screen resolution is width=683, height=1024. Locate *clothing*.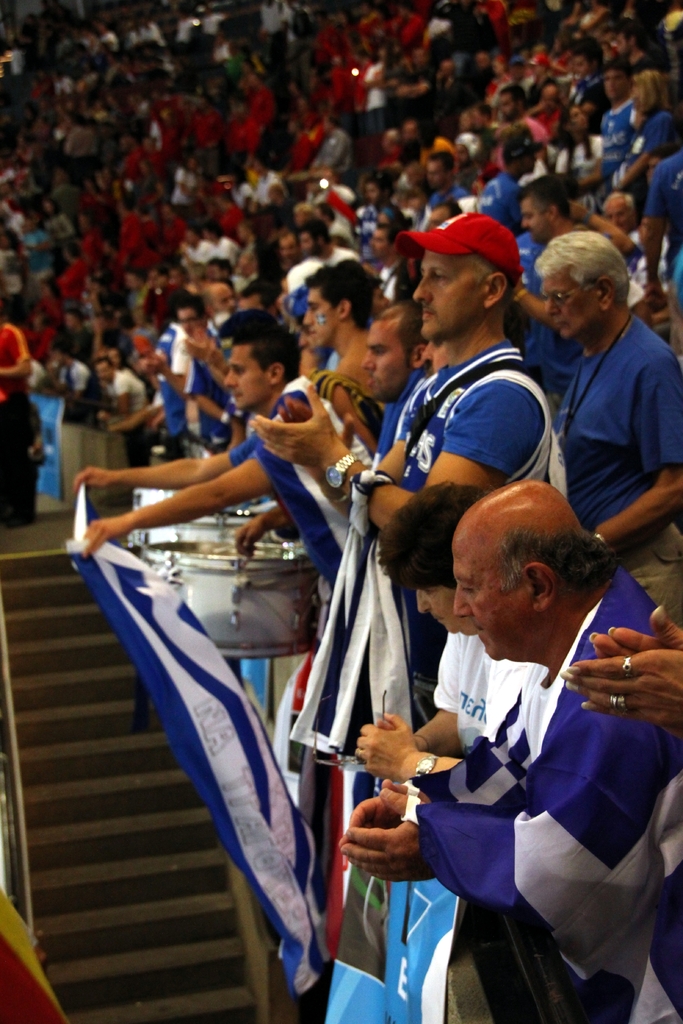
{"left": 236, "top": 364, "right": 403, "bottom": 586}.
